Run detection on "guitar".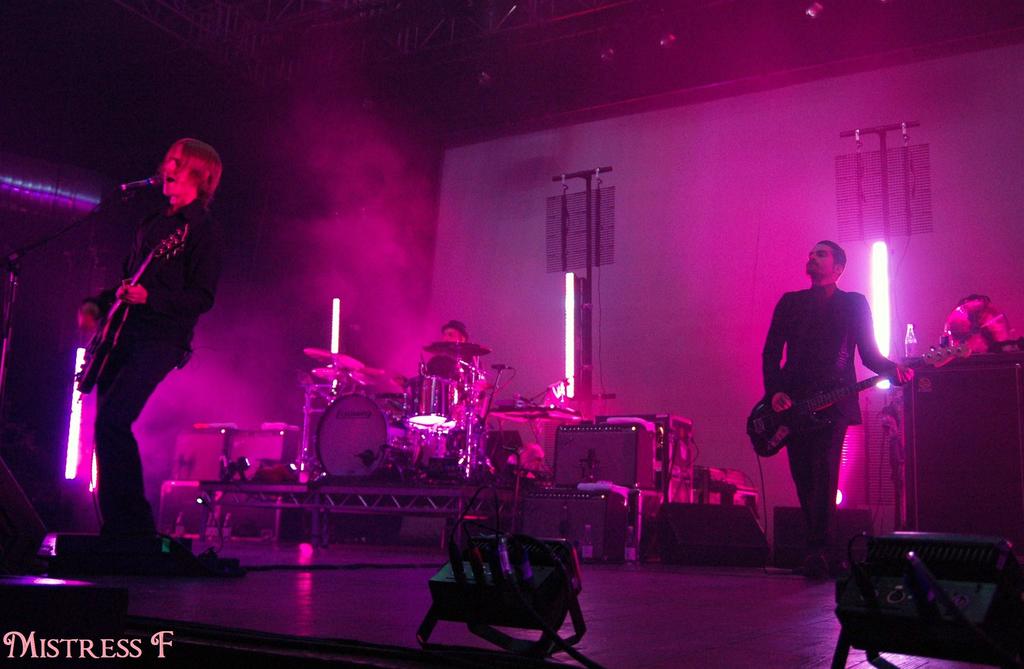
Result: <box>77,195,207,394</box>.
